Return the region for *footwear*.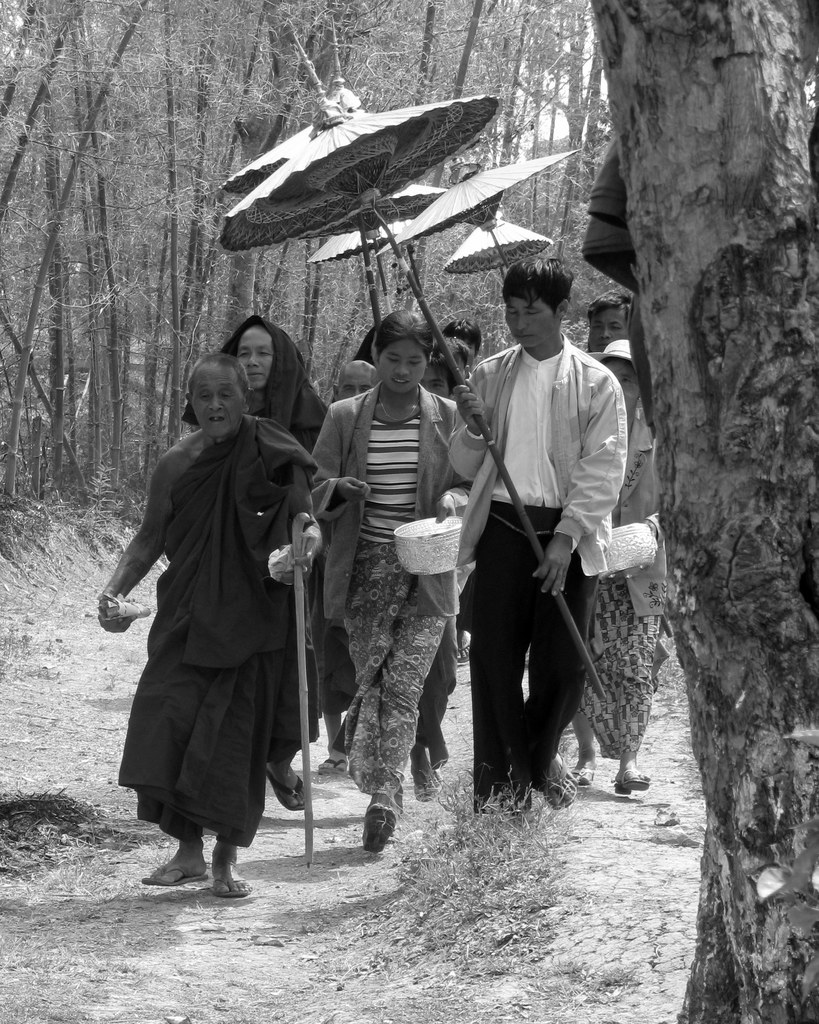
266, 756, 307, 811.
